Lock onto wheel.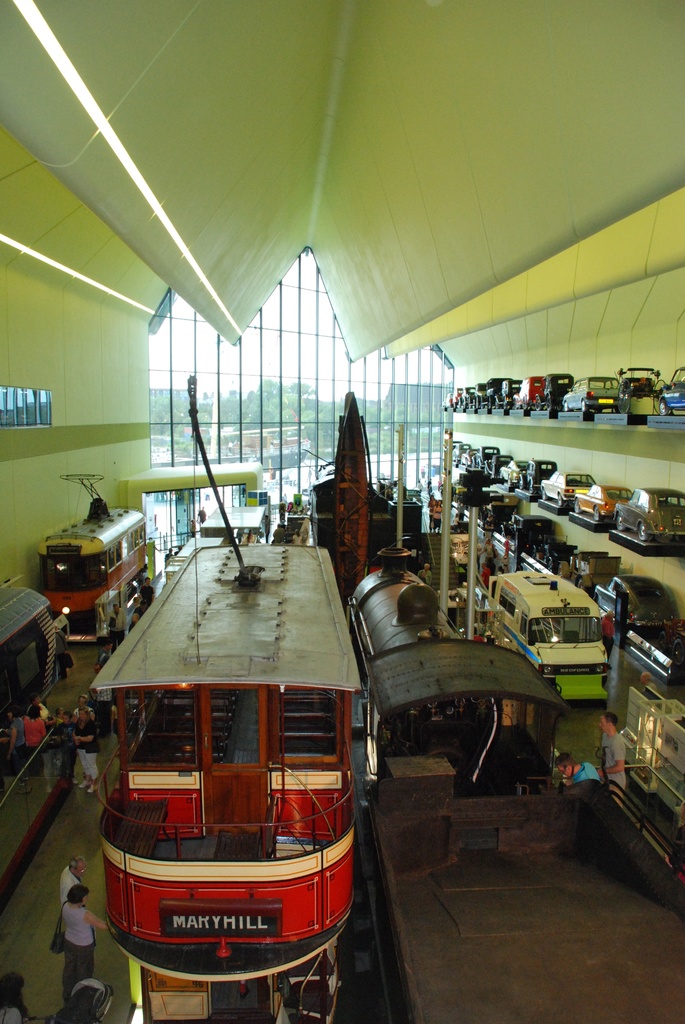
Locked: box=[556, 500, 561, 514].
